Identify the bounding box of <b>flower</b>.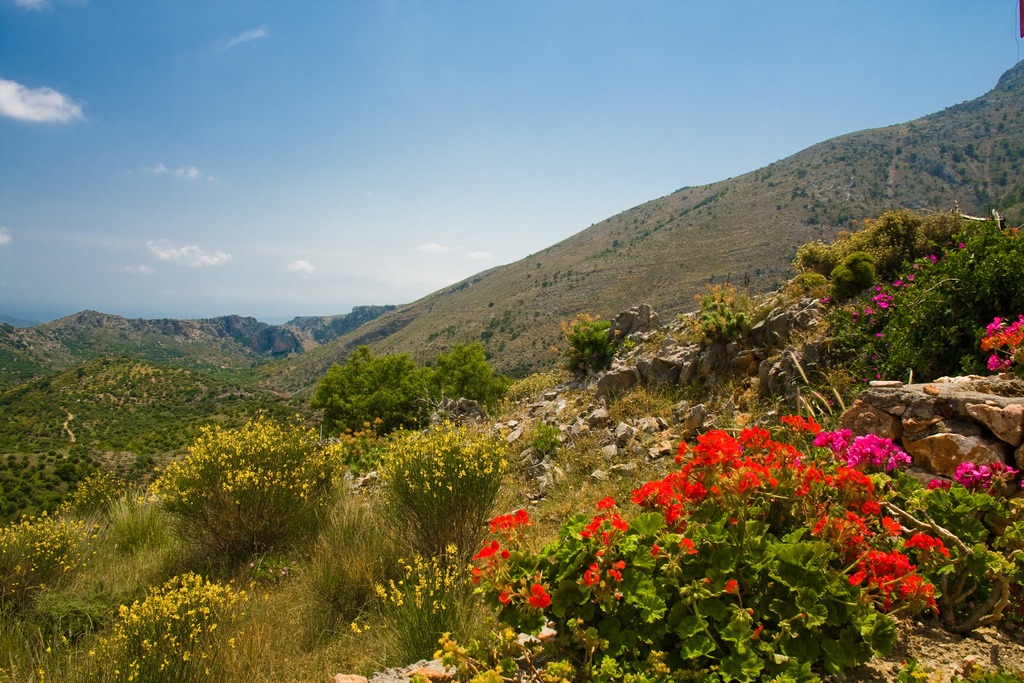
(753, 623, 763, 641).
